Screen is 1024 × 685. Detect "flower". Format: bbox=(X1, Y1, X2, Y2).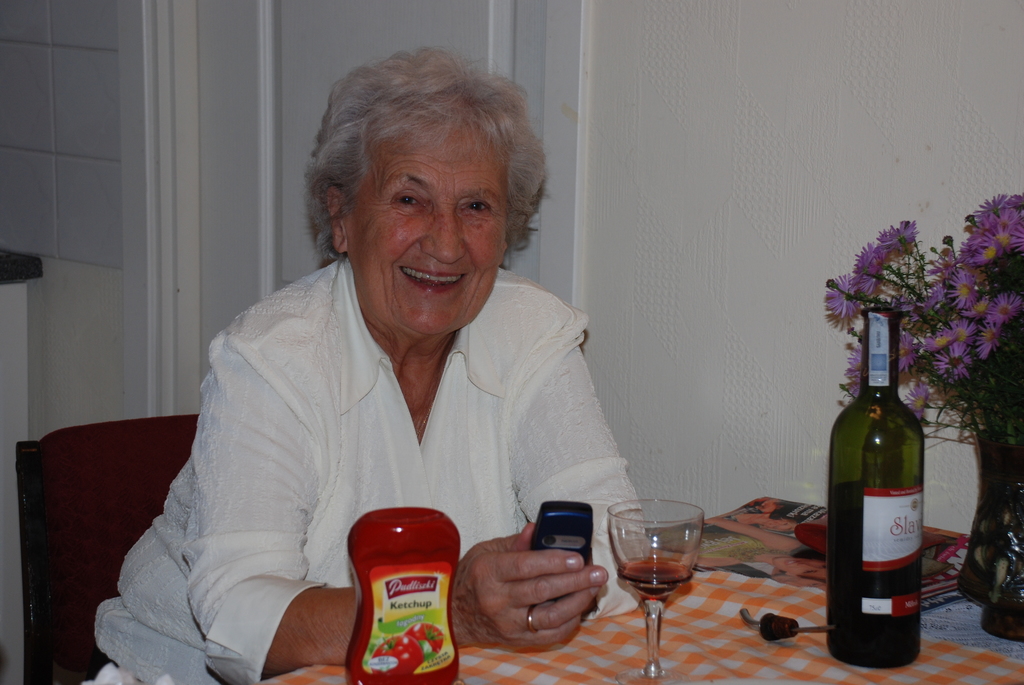
bbox=(949, 265, 974, 315).
